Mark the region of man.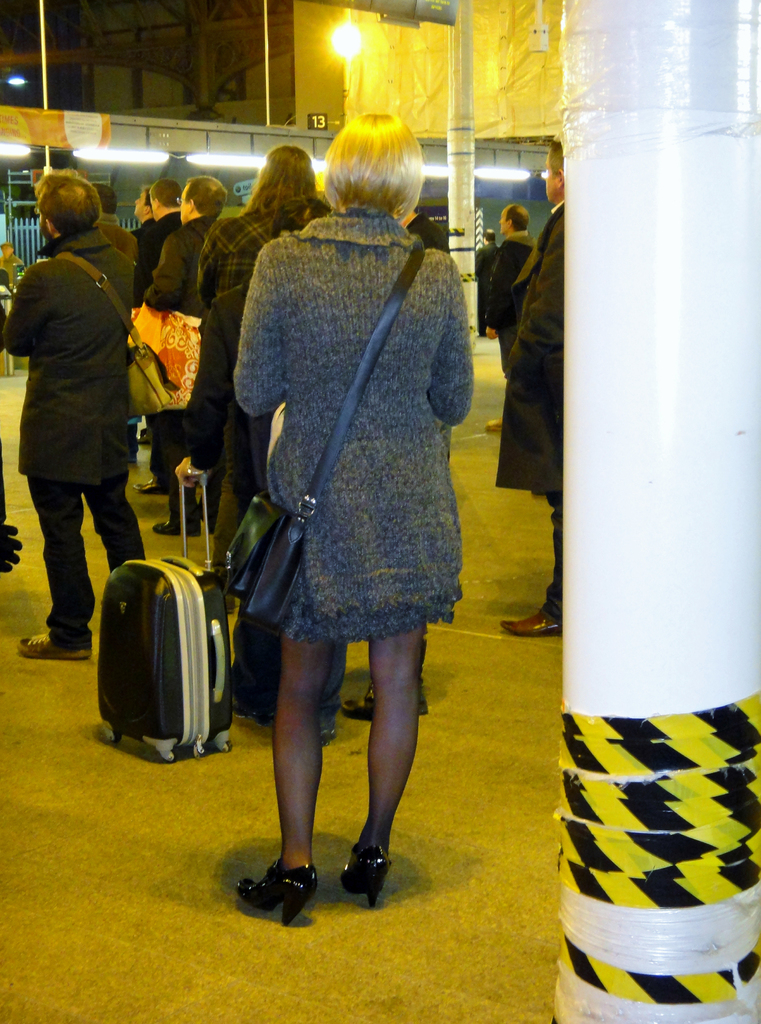
Region: 149 173 228 547.
